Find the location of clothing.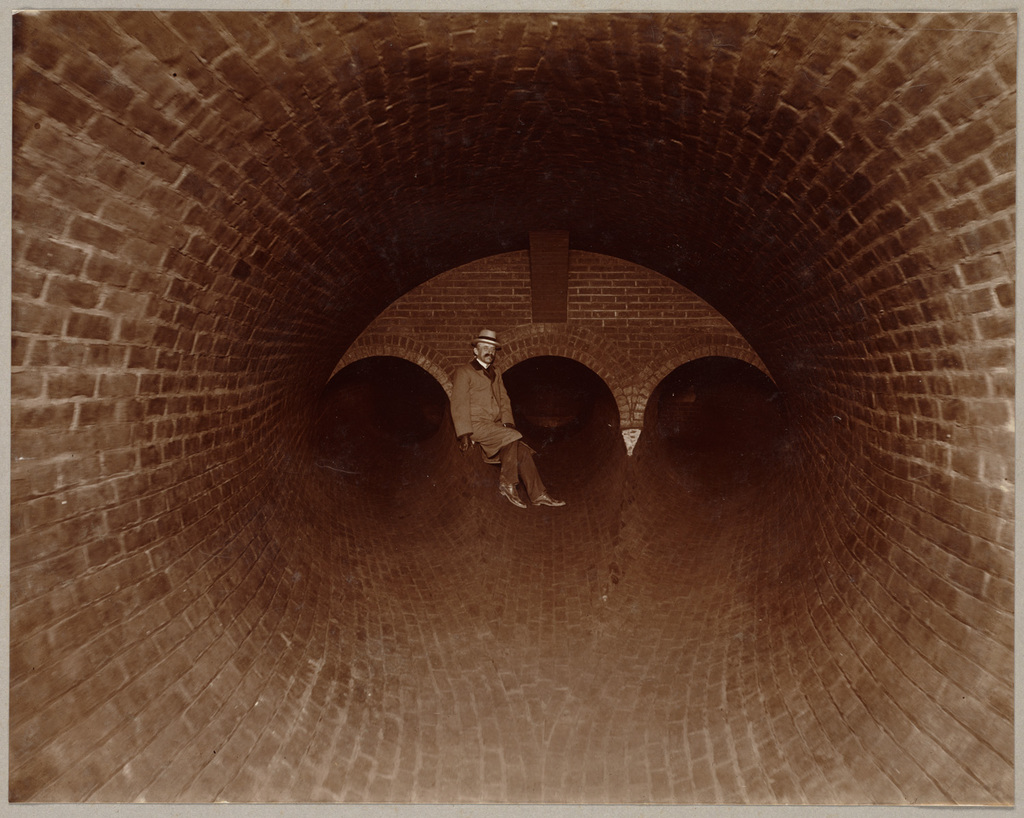
Location: 442, 313, 555, 512.
